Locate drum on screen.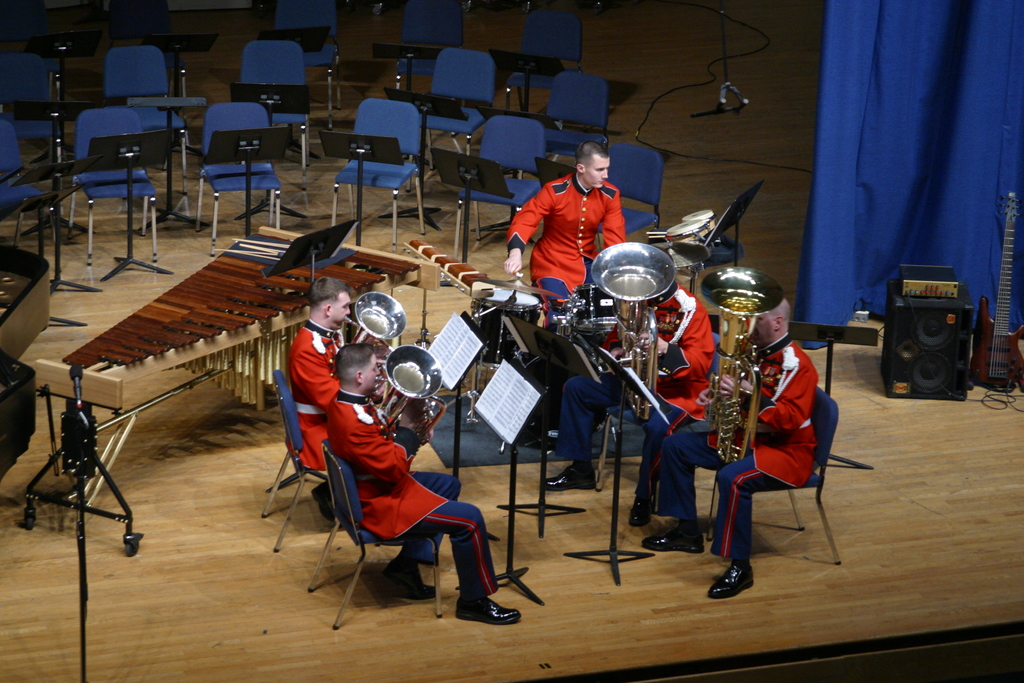
On screen at {"x1": 573, "y1": 283, "x2": 620, "y2": 334}.
